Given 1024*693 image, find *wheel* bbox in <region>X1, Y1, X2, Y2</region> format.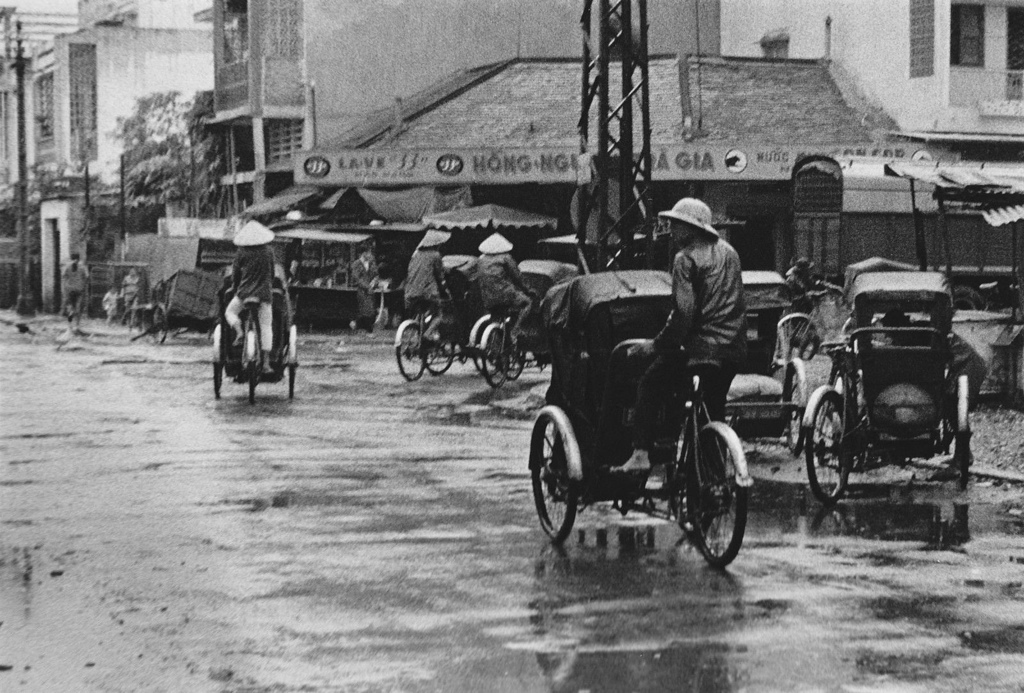
<region>774, 317, 818, 367</region>.
